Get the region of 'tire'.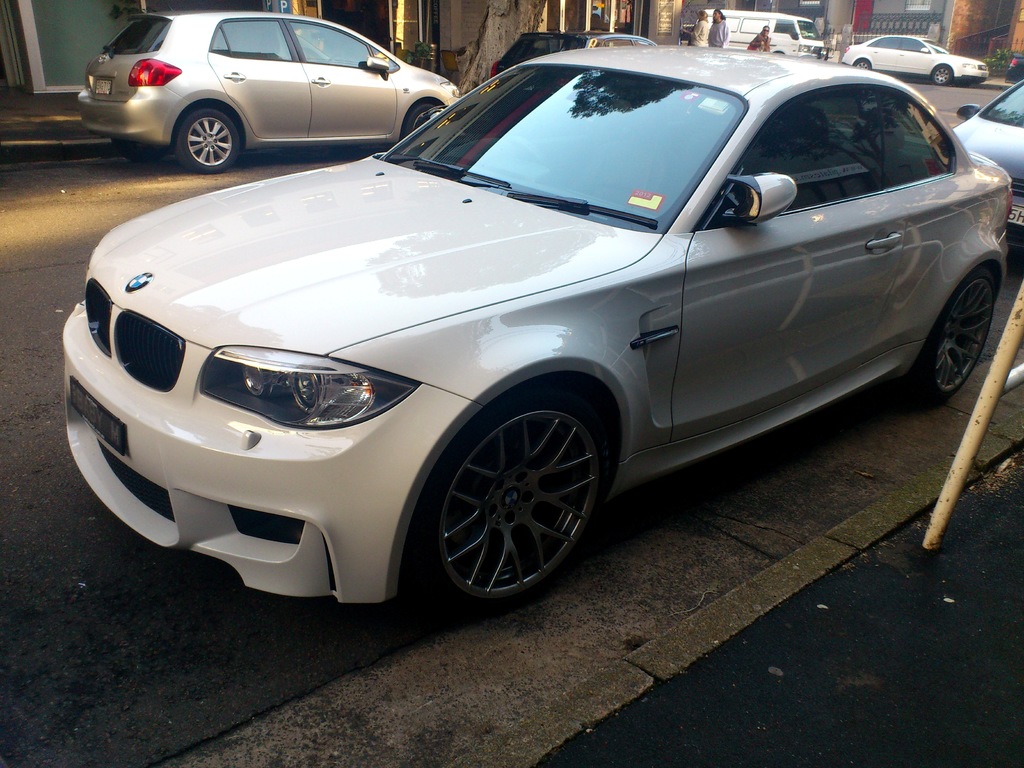
bbox=[404, 103, 437, 135].
